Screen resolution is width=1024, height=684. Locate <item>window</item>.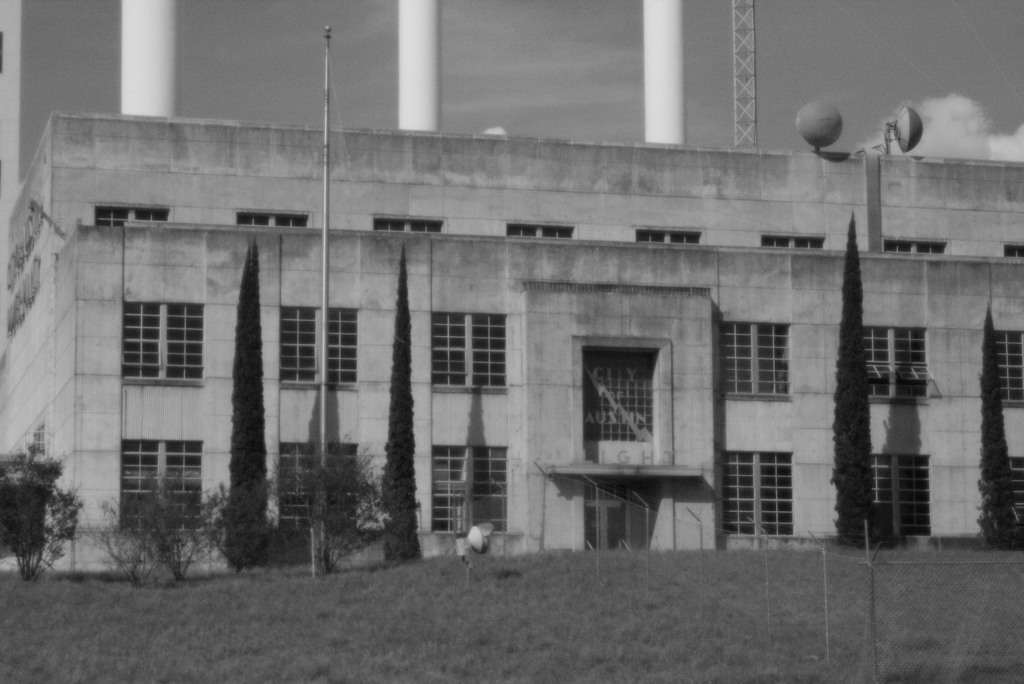
x1=862 y1=323 x2=925 y2=395.
